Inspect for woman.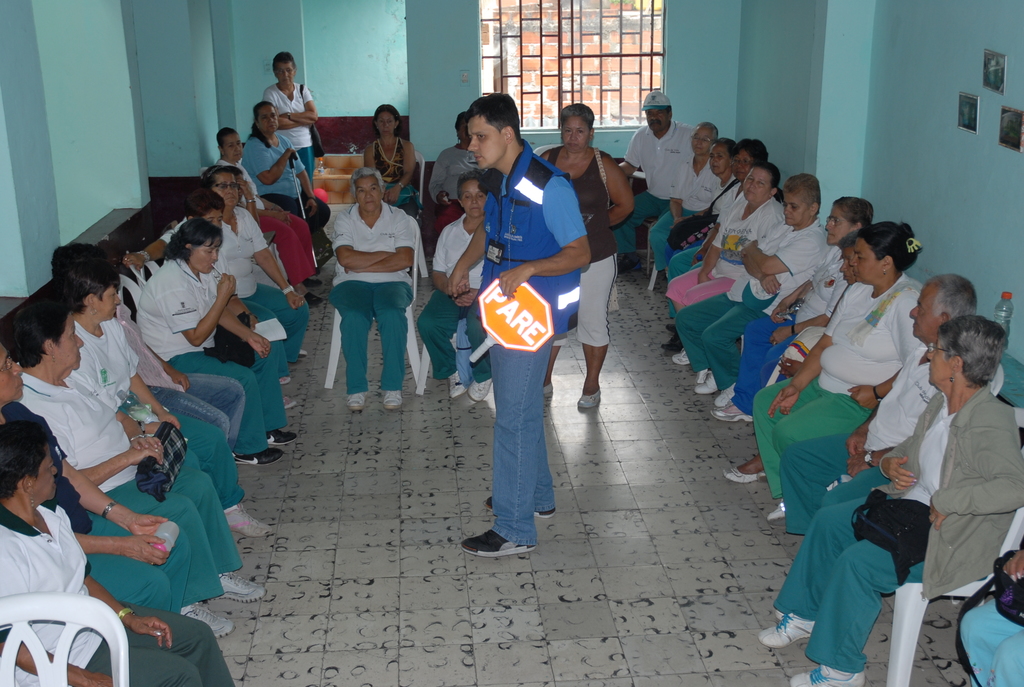
Inspection: (429, 111, 479, 232).
